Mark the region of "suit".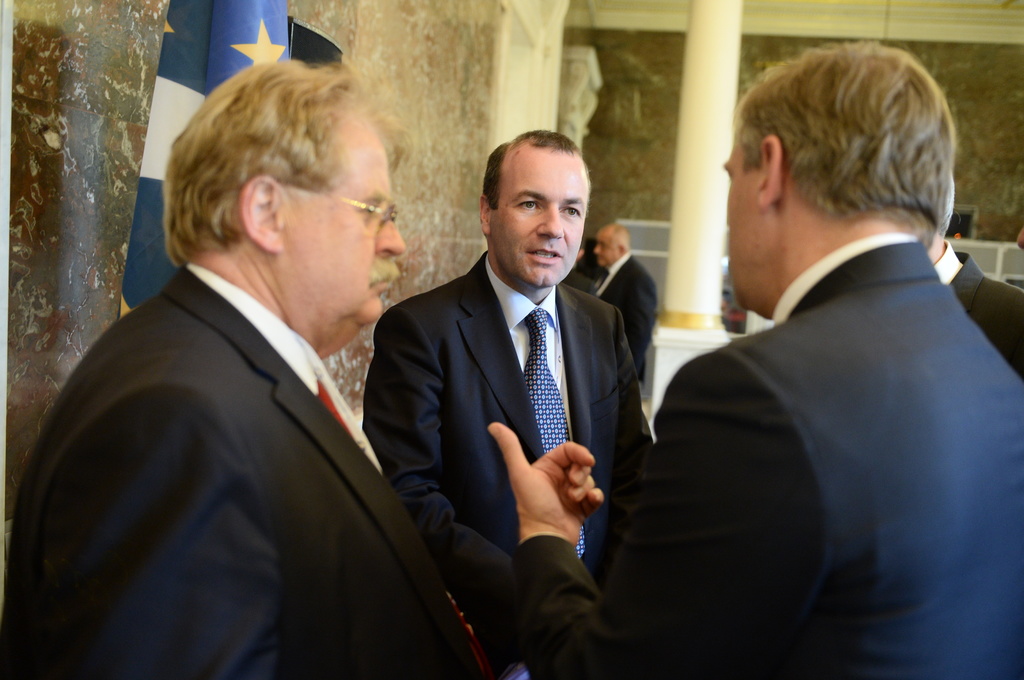
Region: BBox(582, 251, 656, 381).
